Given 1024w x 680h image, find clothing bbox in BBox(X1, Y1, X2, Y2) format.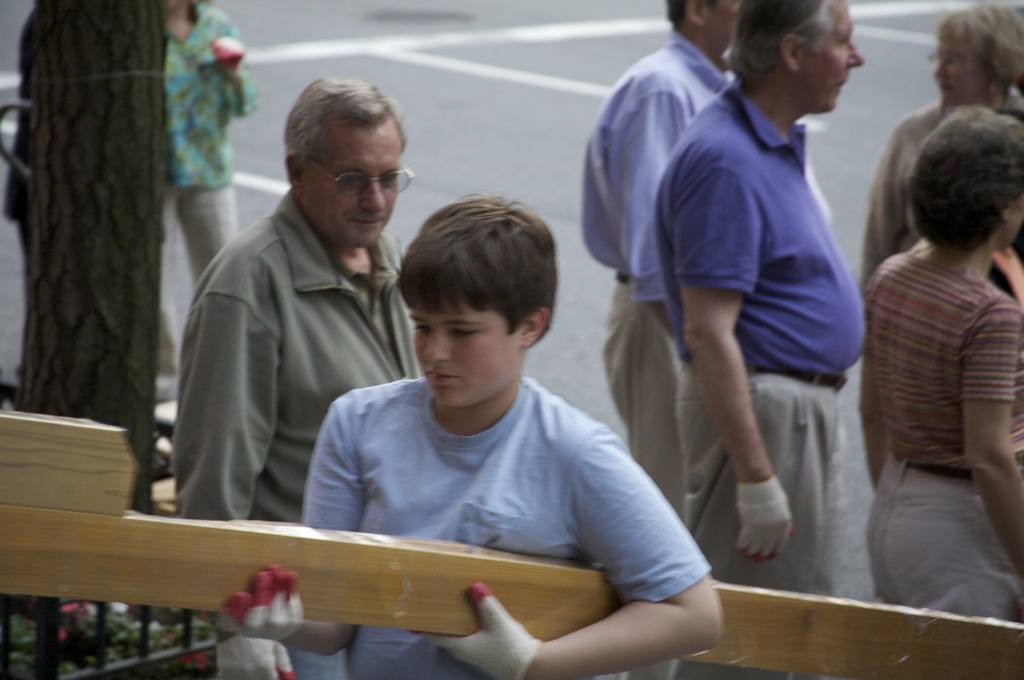
BBox(862, 97, 1023, 266).
